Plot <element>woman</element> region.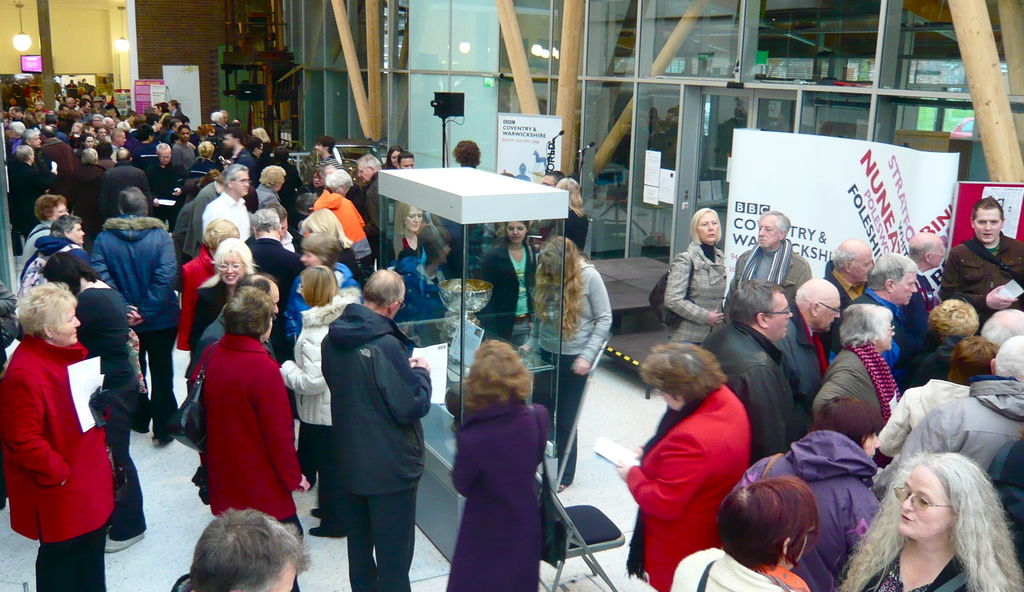
Plotted at box=[832, 441, 1023, 591].
